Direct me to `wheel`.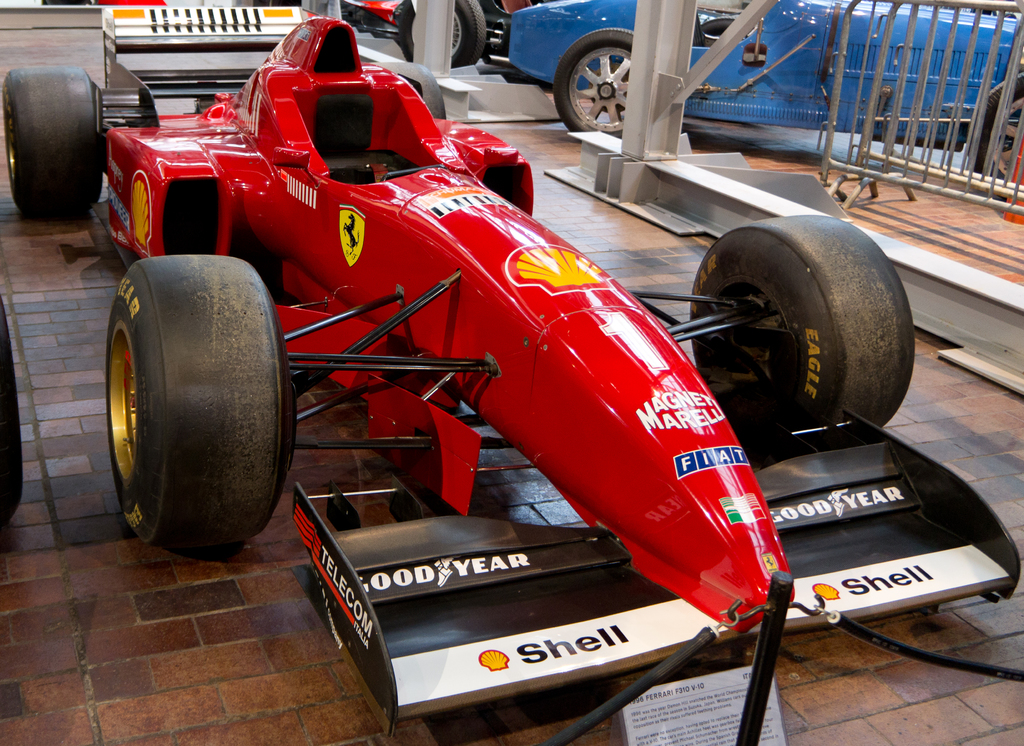
Direction: 368,62,445,120.
